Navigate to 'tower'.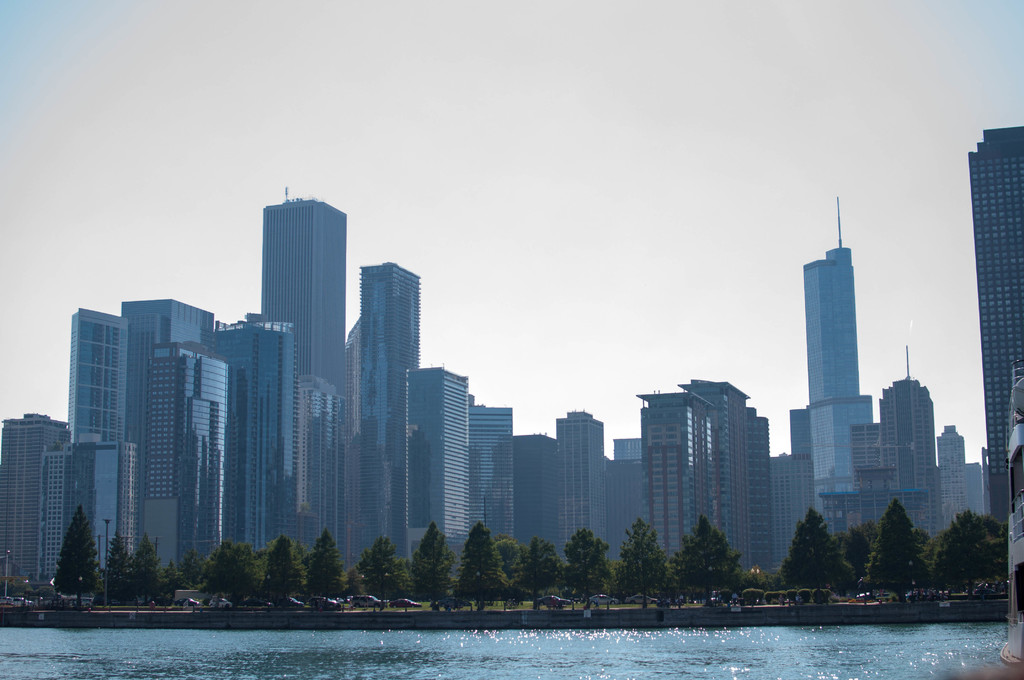
Navigation target: 614,440,645,455.
